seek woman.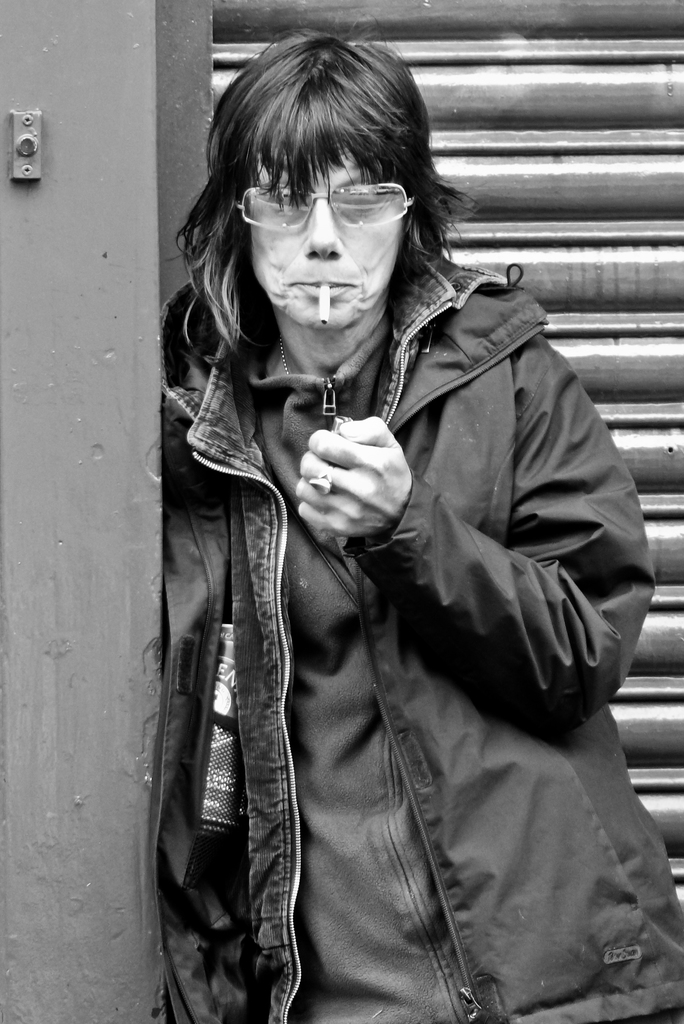
{"x1": 122, "y1": 54, "x2": 640, "y2": 1007}.
